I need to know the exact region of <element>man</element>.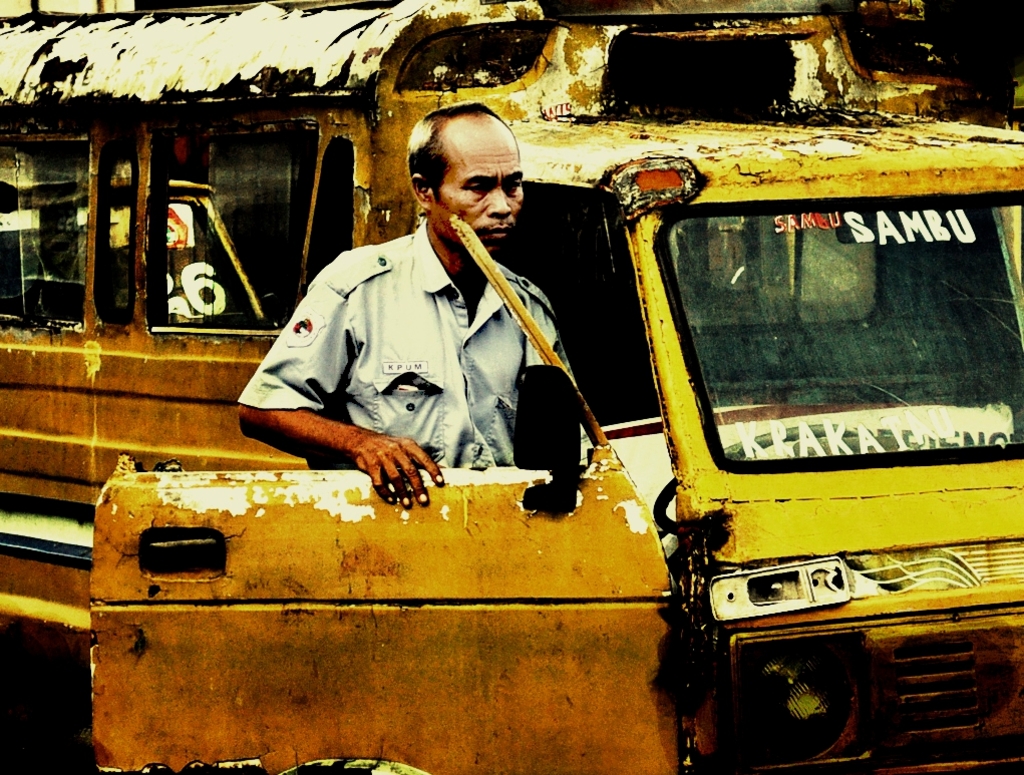
Region: box(257, 112, 598, 531).
